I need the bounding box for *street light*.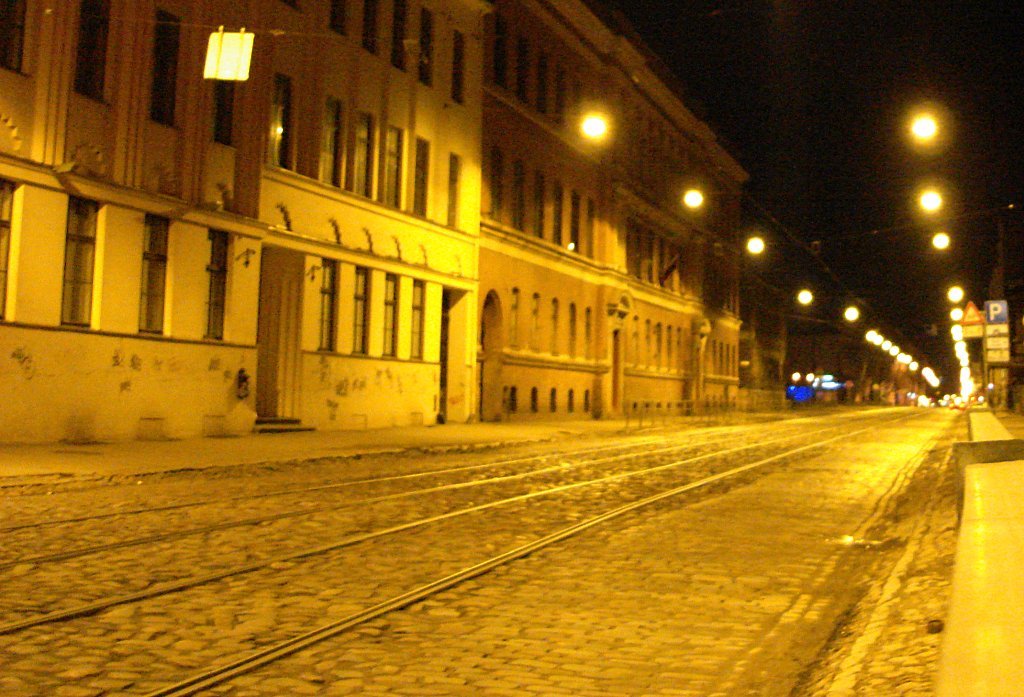
Here it is: detection(671, 184, 710, 212).
